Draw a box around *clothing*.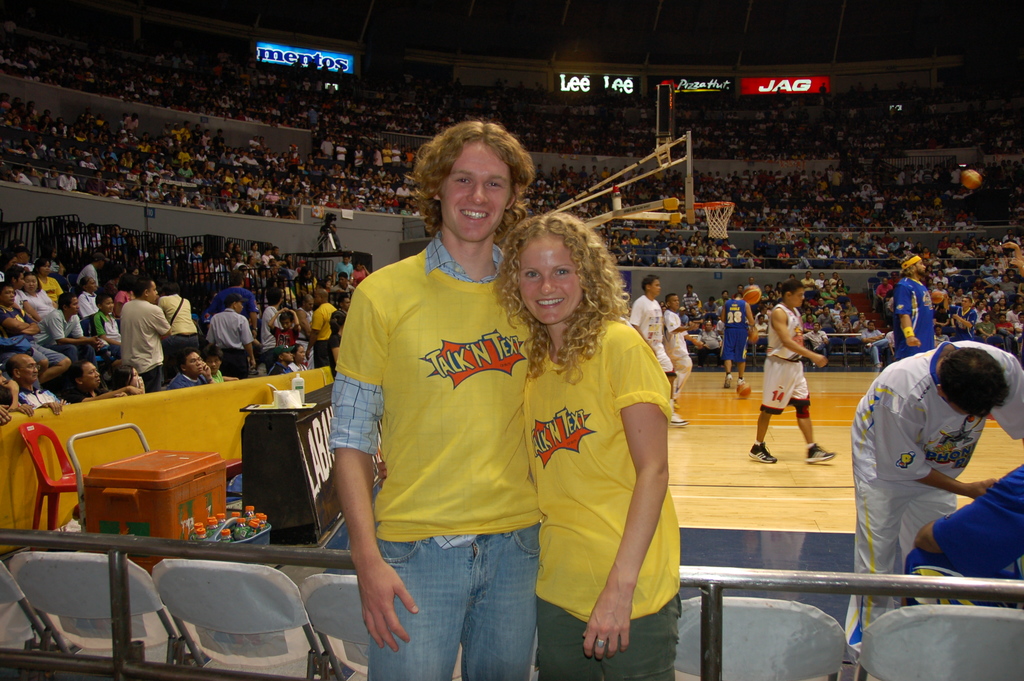
bbox=(668, 310, 693, 384).
